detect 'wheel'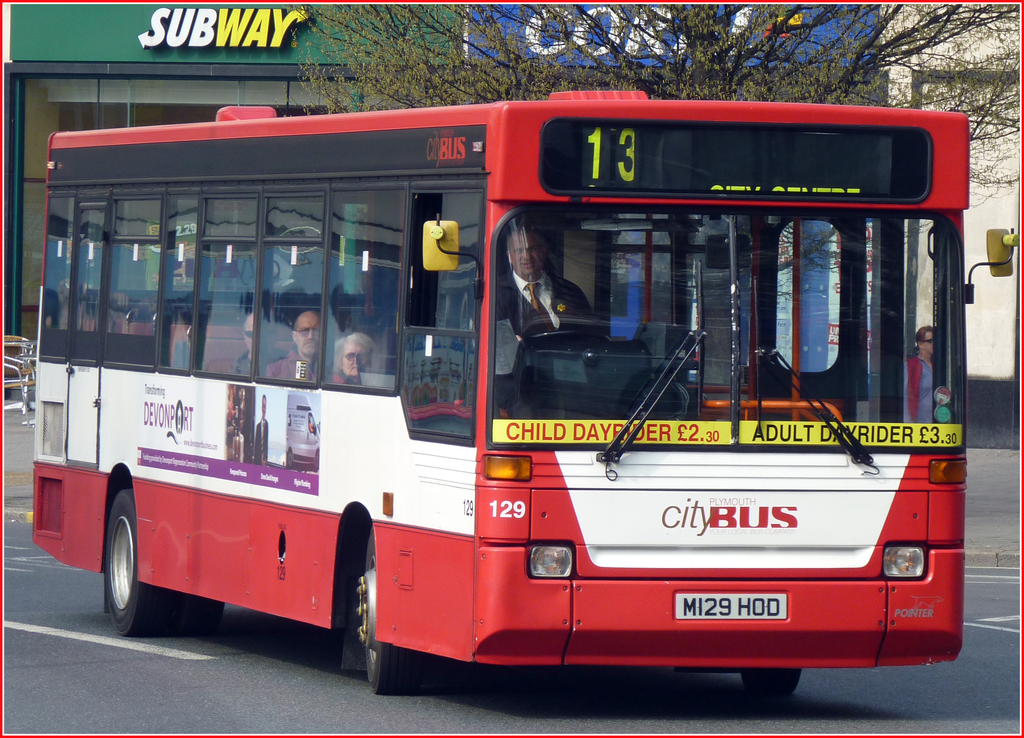
<box>746,671,798,700</box>
